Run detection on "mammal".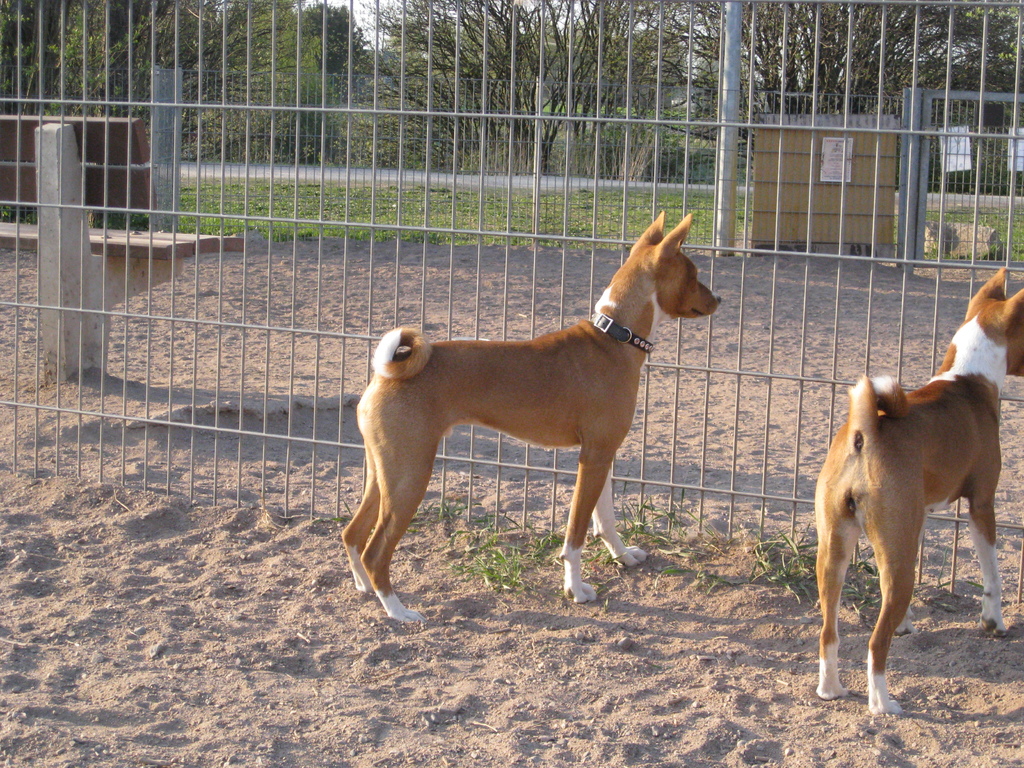
Result: region(819, 266, 1023, 717).
